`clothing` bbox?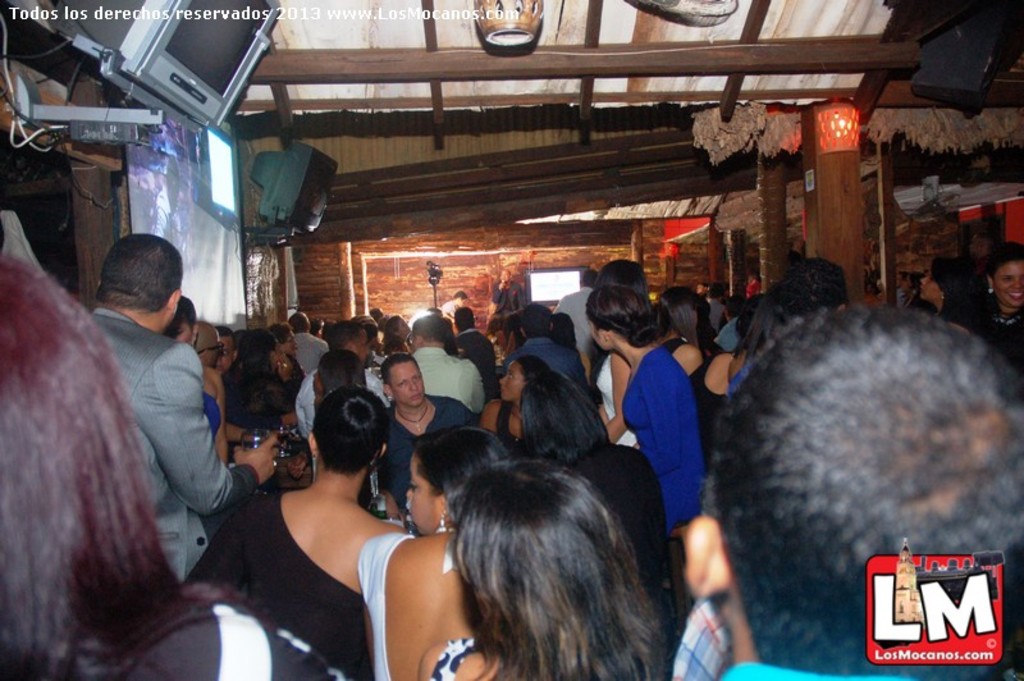
x1=604, y1=314, x2=716, y2=534
